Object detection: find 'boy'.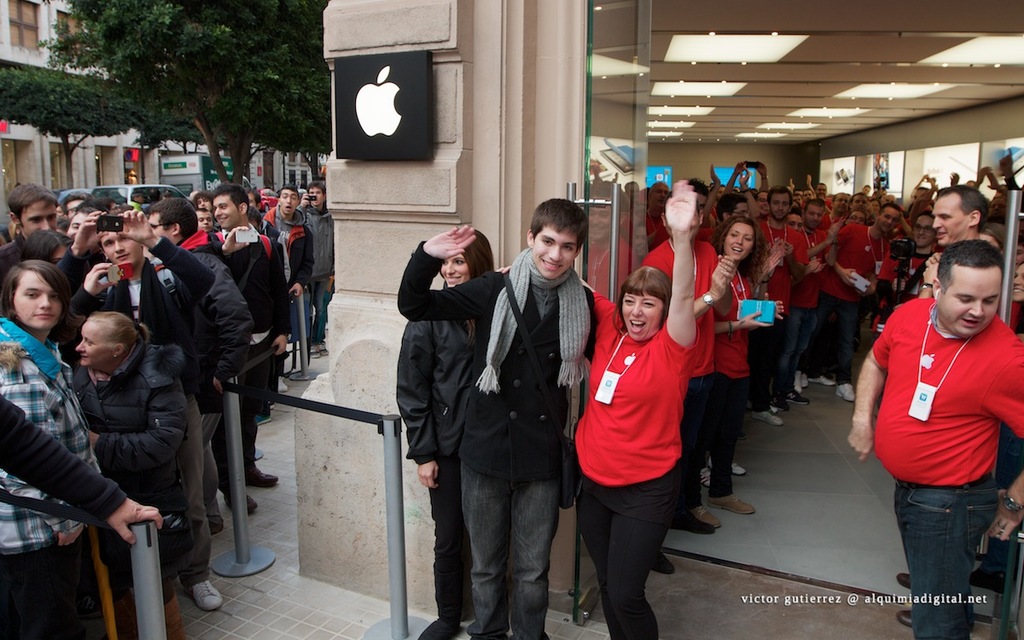
detection(65, 206, 216, 612).
